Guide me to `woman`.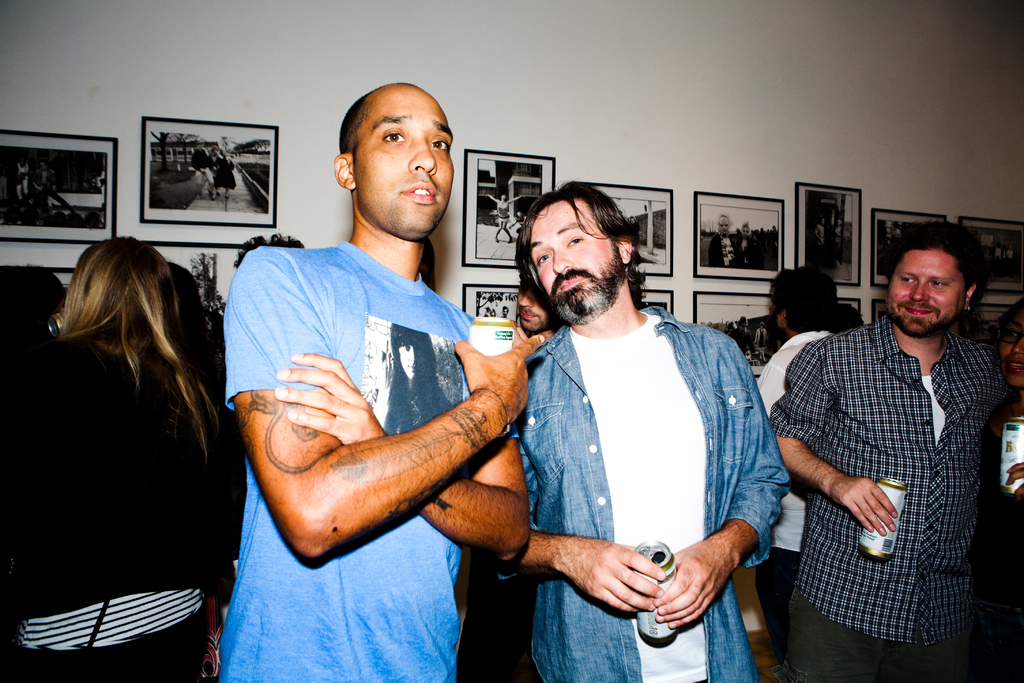
Guidance: box=[16, 221, 233, 669].
